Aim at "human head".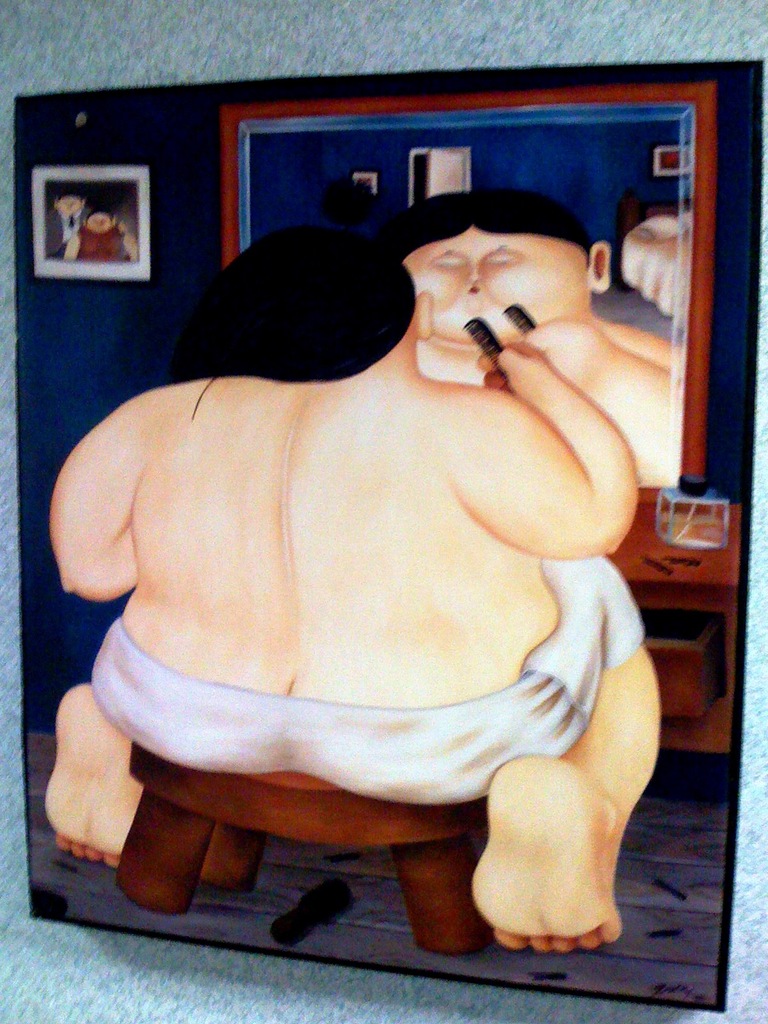
Aimed at detection(79, 209, 116, 237).
